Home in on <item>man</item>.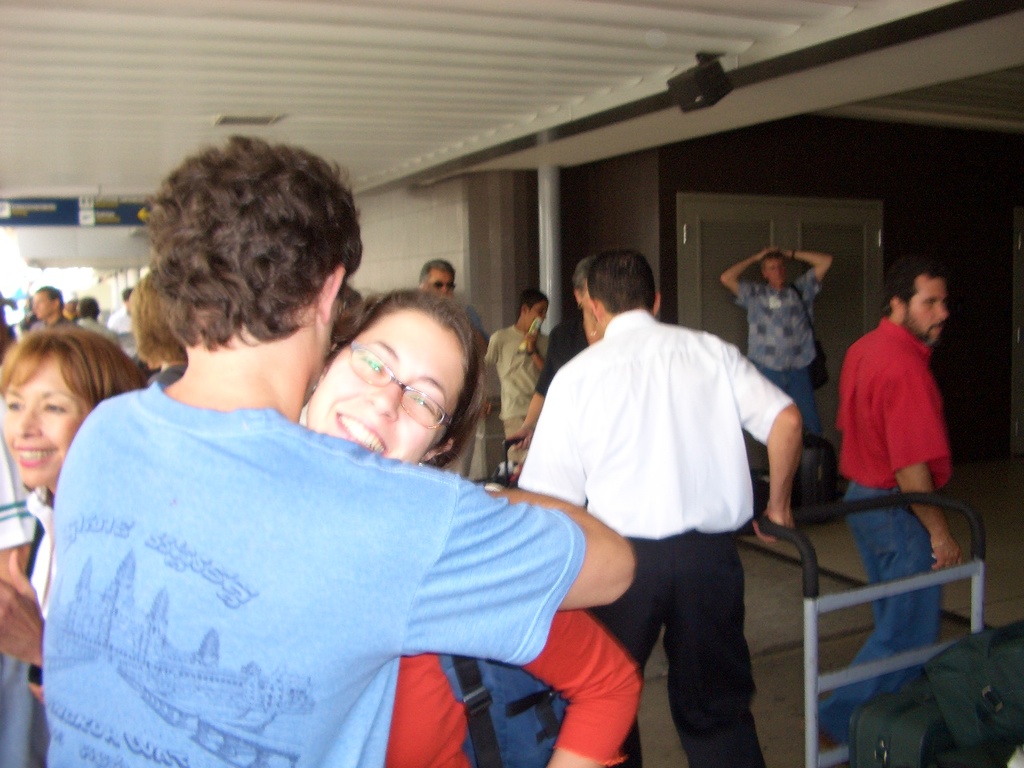
Homed in at [x1=30, y1=282, x2=82, y2=328].
